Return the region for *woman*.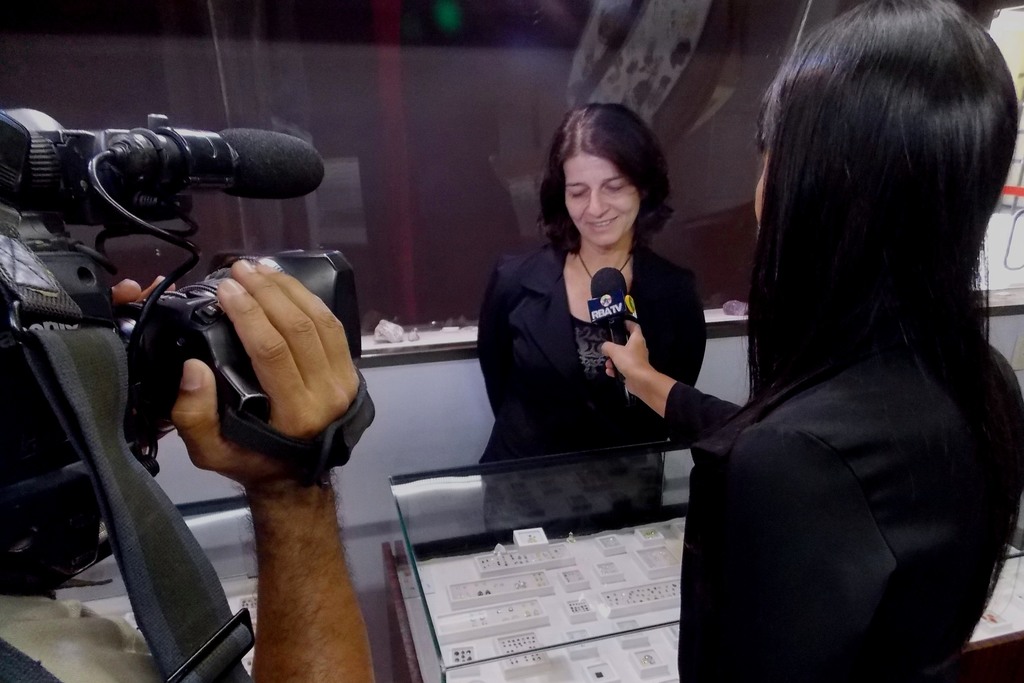
{"x1": 600, "y1": 0, "x2": 1023, "y2": 682}.
